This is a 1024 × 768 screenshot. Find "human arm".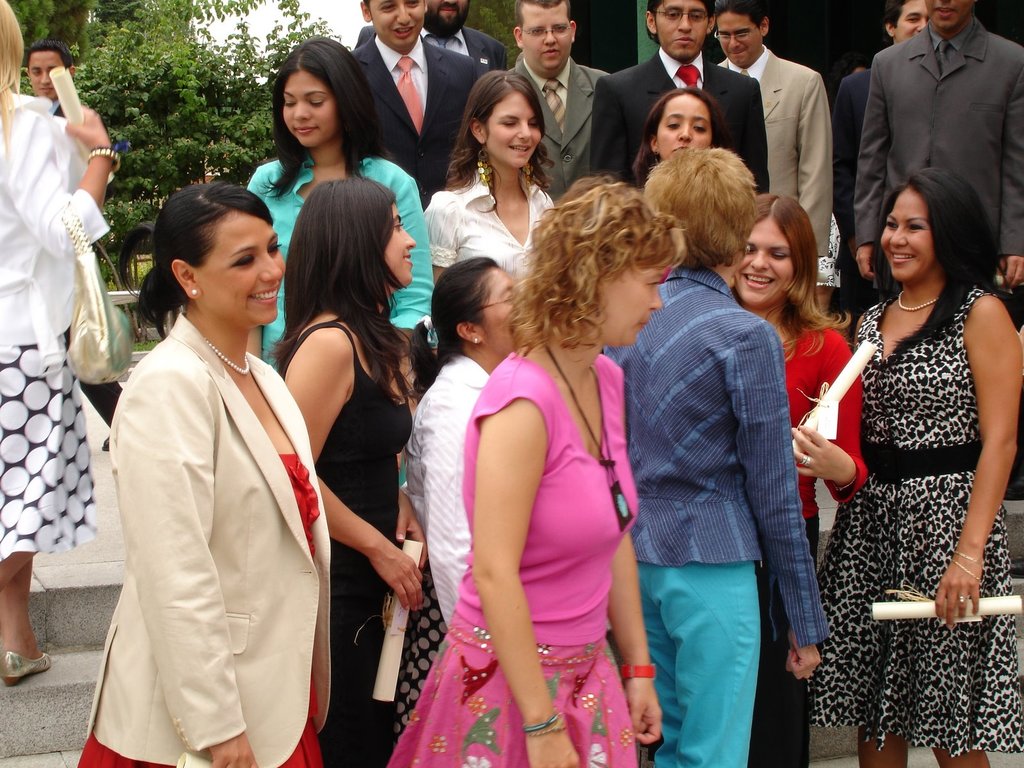
Bounding box: region(472, 399, 575, 767).
